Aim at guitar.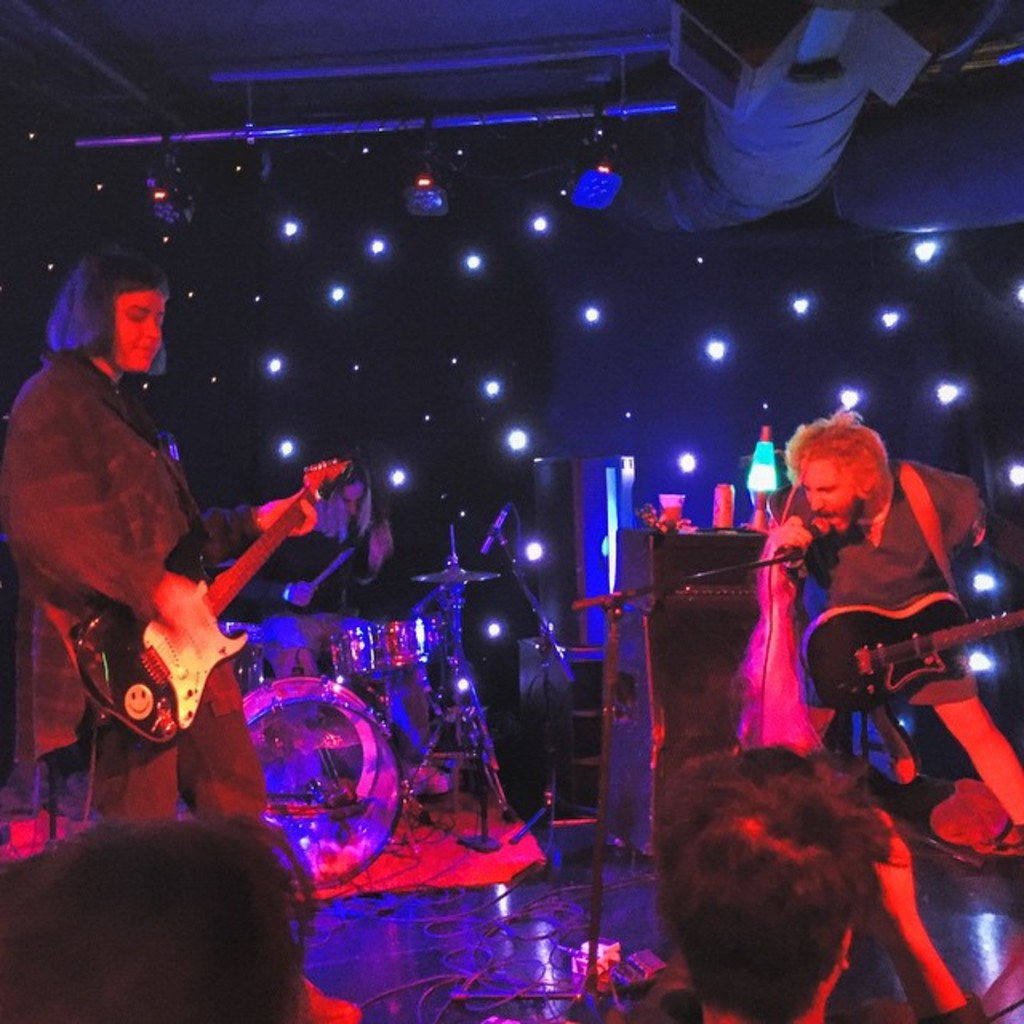
Aimed at box(35, 470, 318, 760).
